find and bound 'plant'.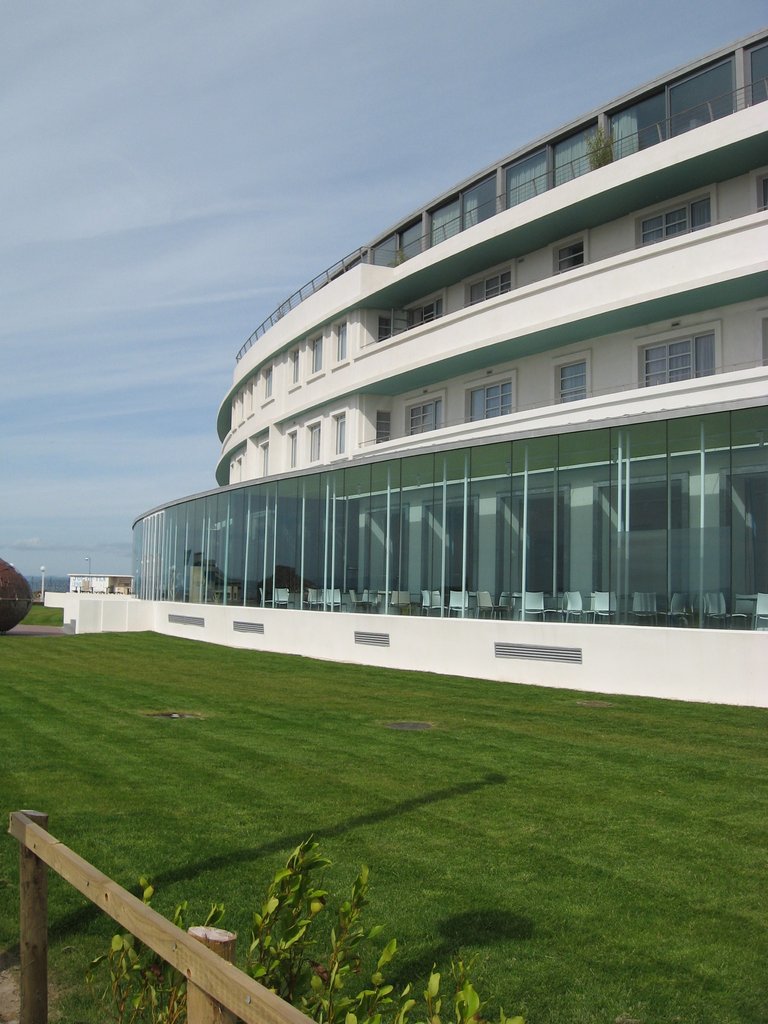
Bound: pyautogui.locateOnScreen(492, 1003, 529, 1023).
